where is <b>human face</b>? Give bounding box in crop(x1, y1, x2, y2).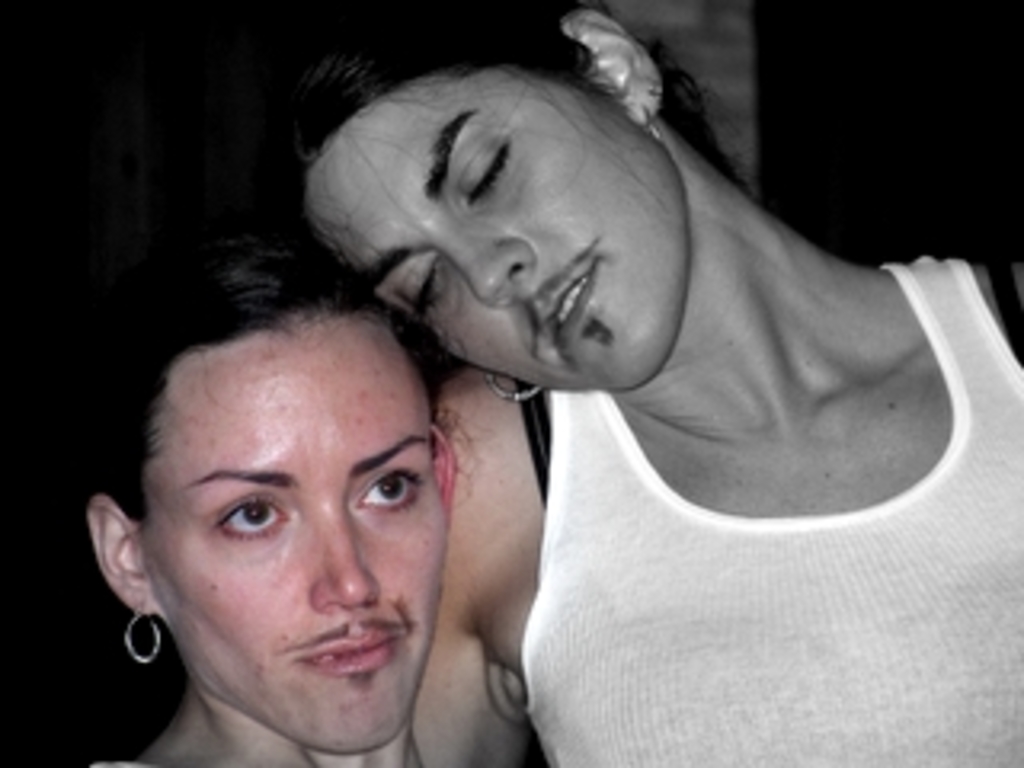
crop(301, 86, 666, 394).
